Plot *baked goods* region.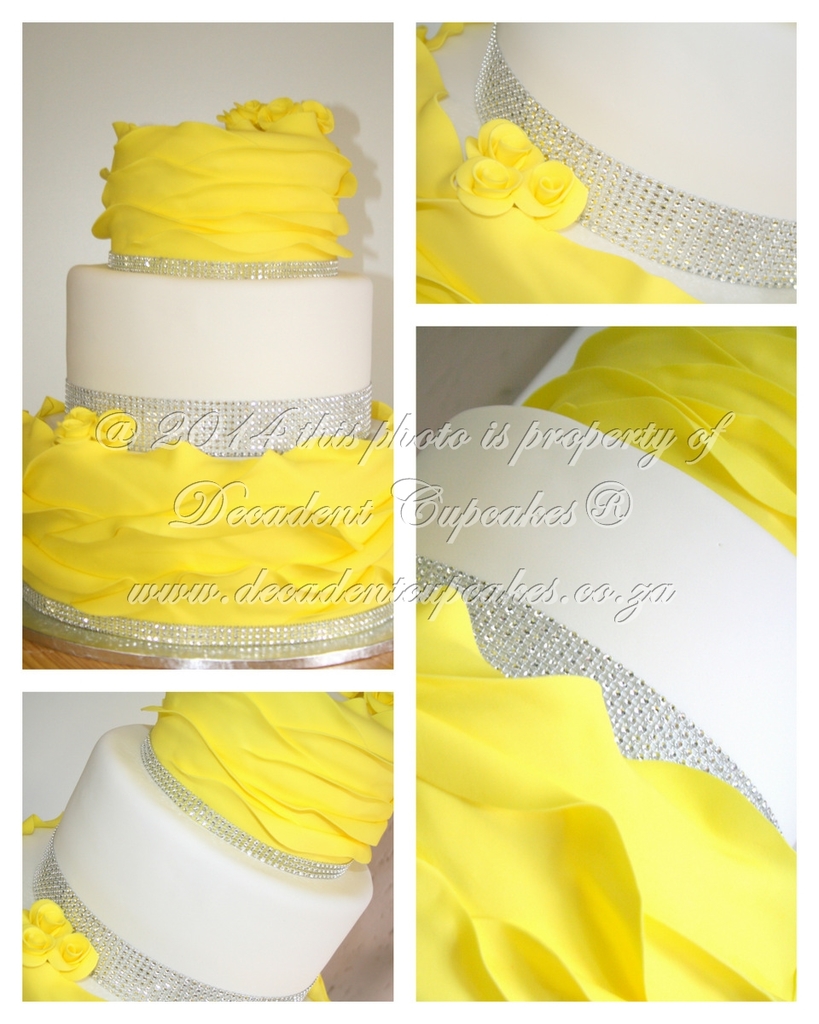
Plotted at (left=32, top=689, right=395, bottom=1000).
